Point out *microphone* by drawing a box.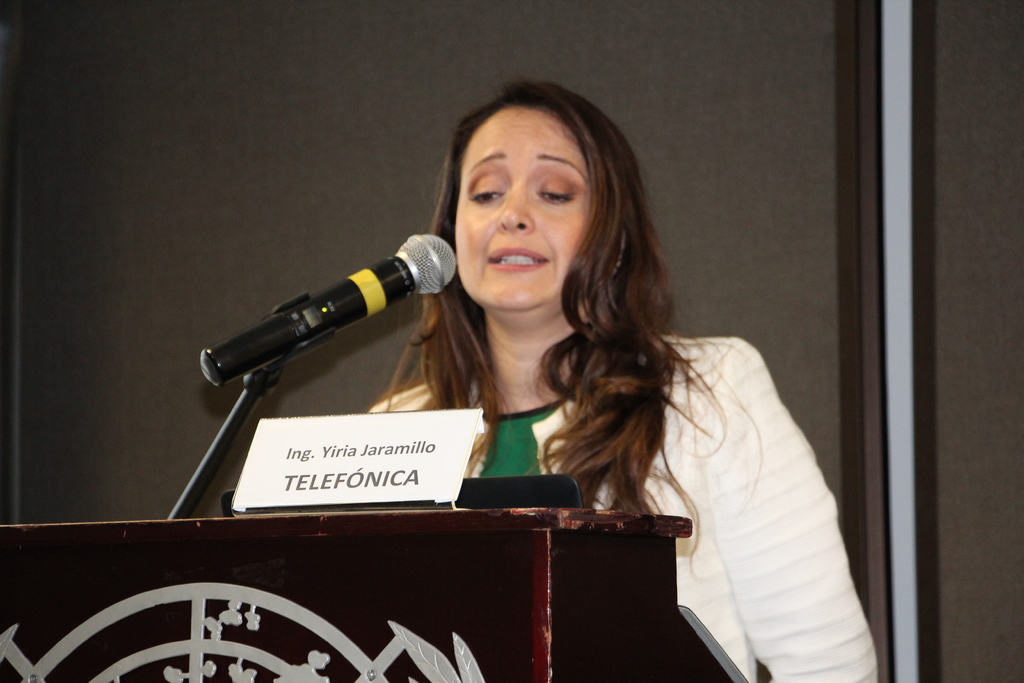
locate(198, 231, 456, 388).
